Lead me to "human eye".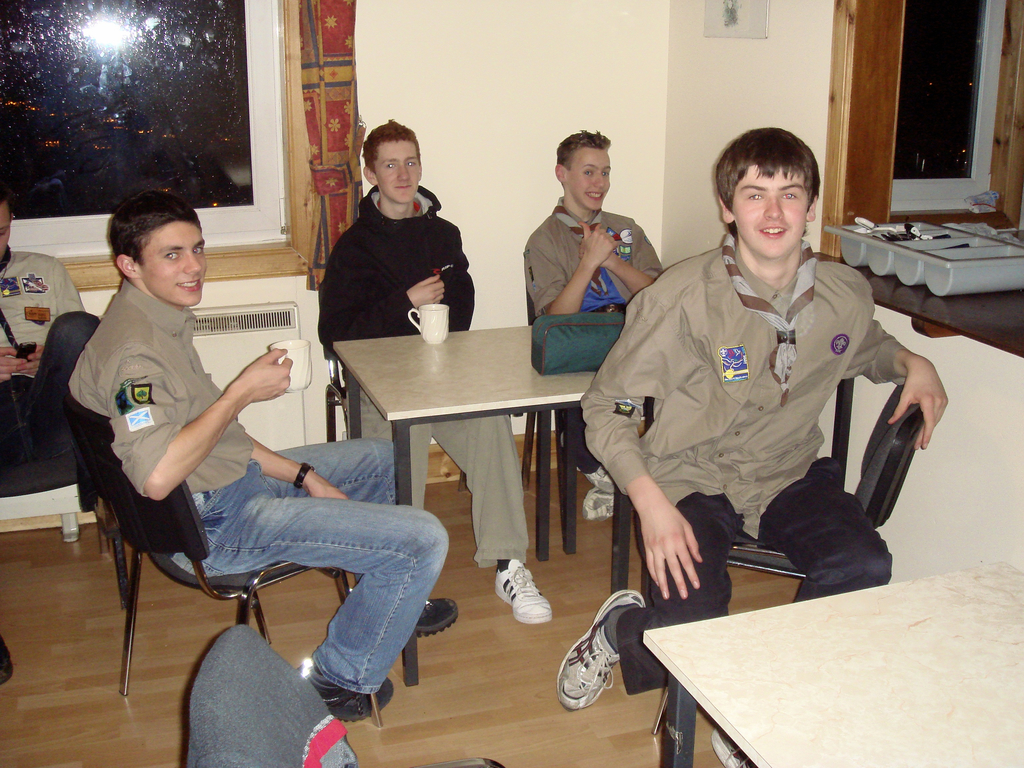
Lead to [745, 193, 764, 201].
